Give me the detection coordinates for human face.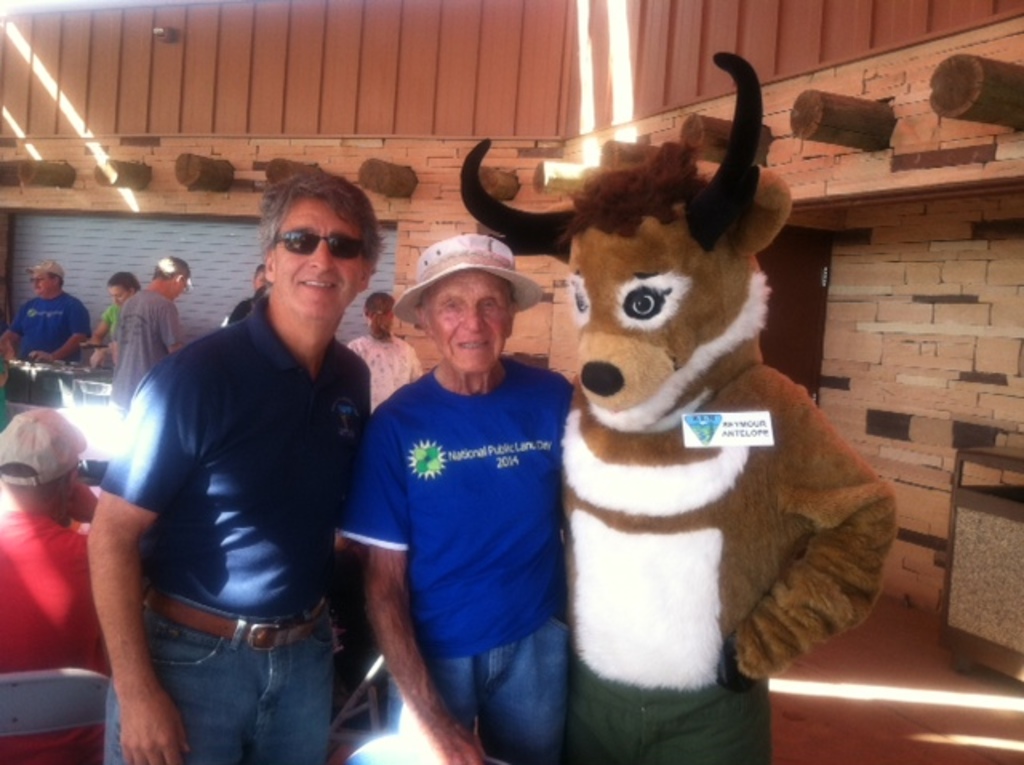
l=368, t=294, r=395, b=331.
